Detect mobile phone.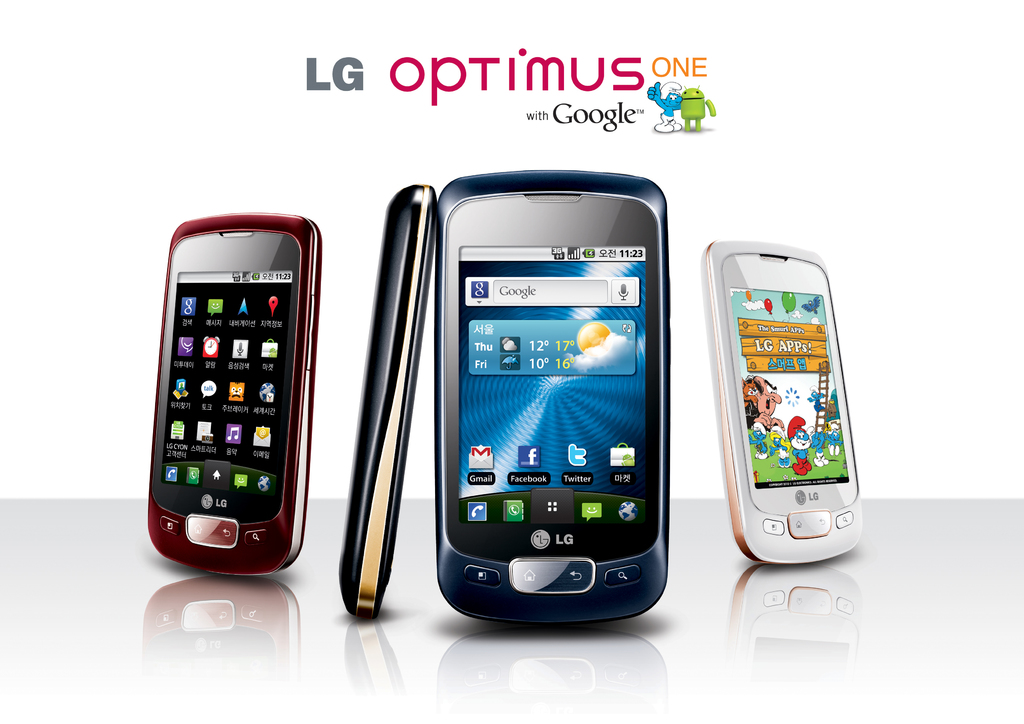
Detected at {"left": 334, "top": 182, "right": 438, "bottom": 623}.
